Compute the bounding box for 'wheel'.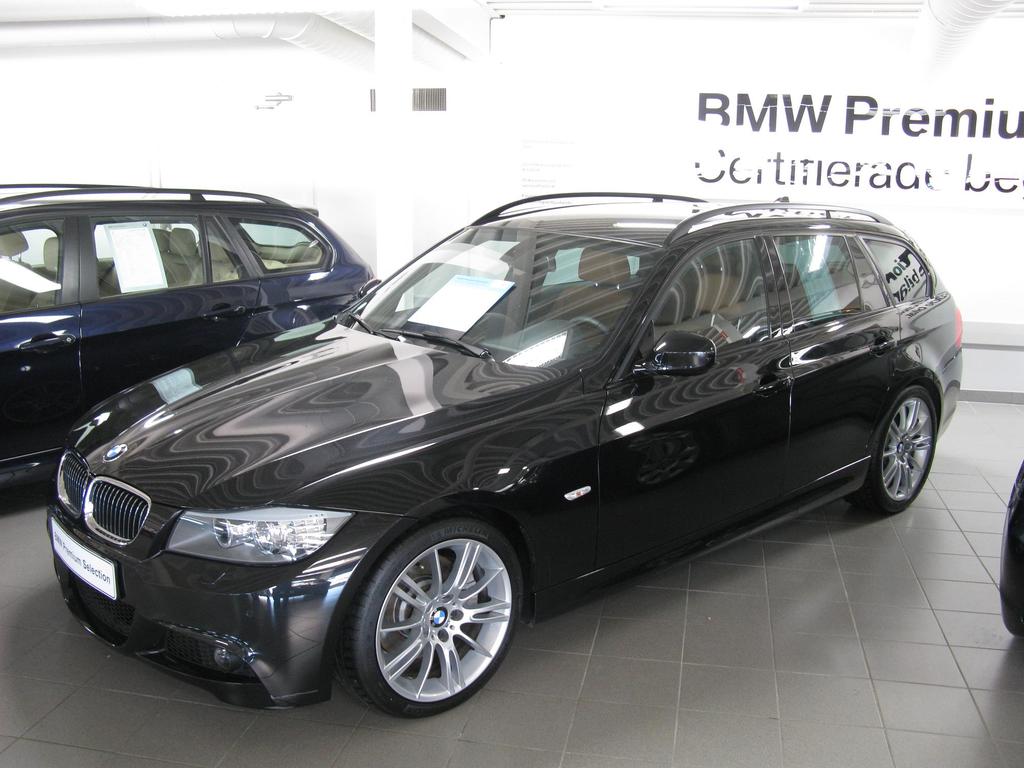
x1=340, y1=521, x2=527, y2=714.
